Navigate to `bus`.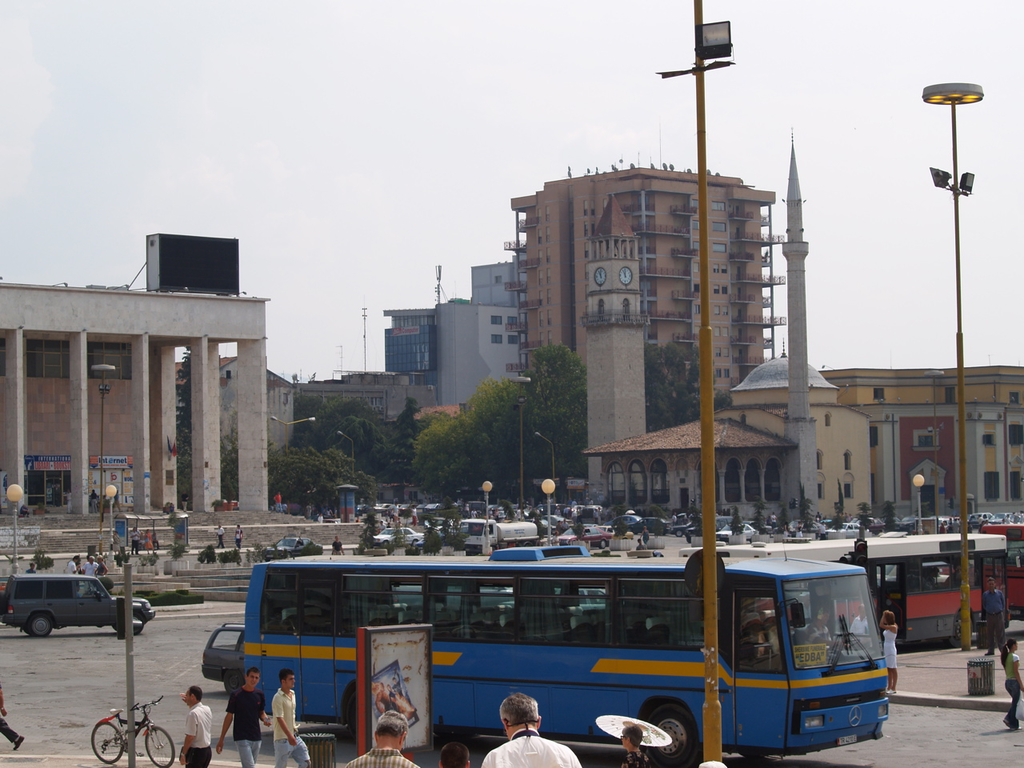
Navigation target: bbox=(674, 535, 1005, 639).
